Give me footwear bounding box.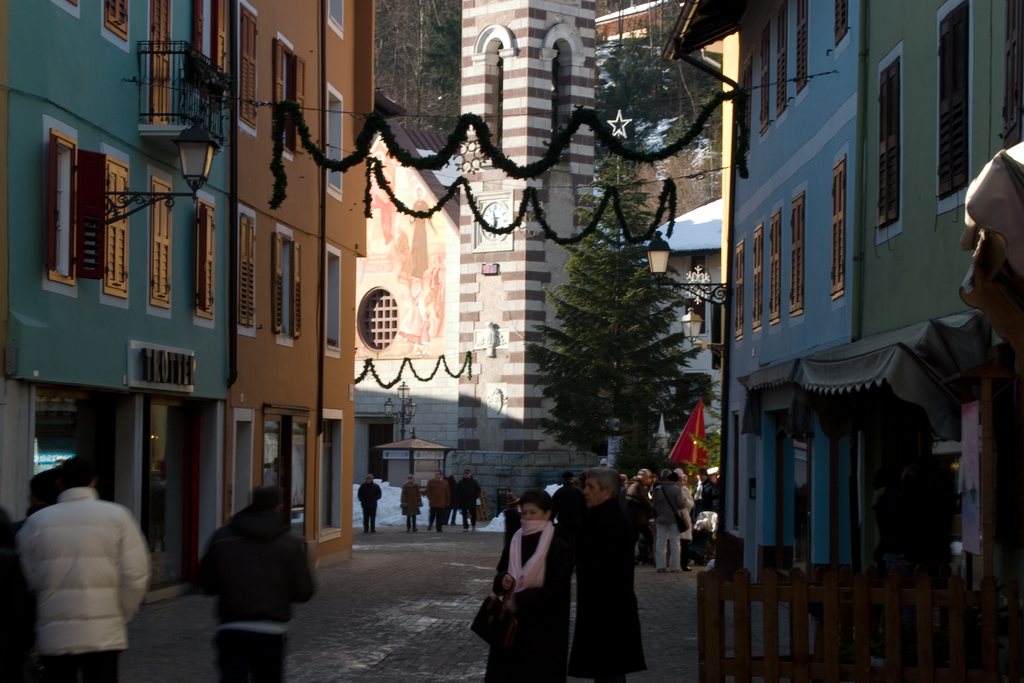
<box>657,568,666,572</box>.
